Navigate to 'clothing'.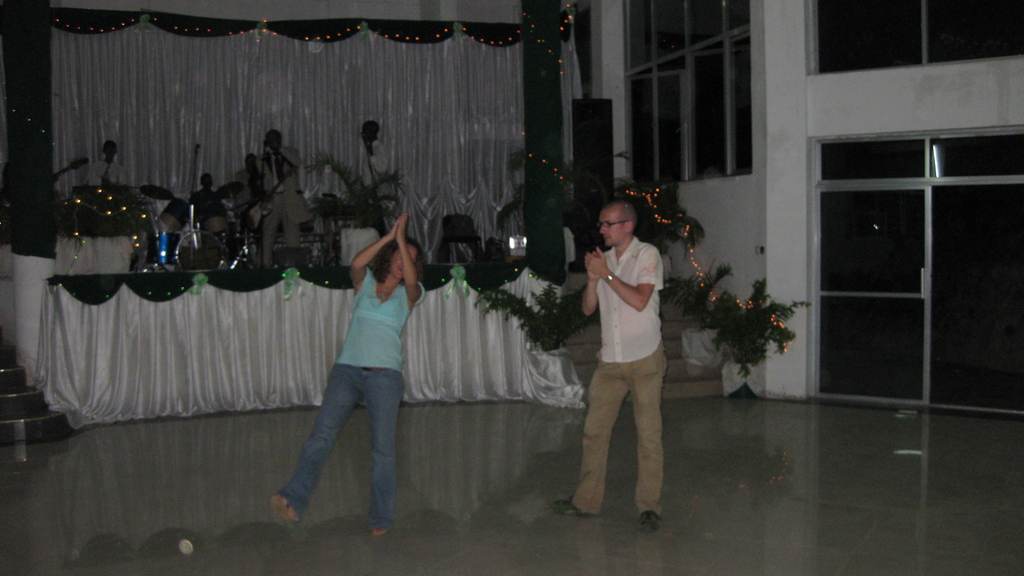
Navigation target: [573,211,679,490].
